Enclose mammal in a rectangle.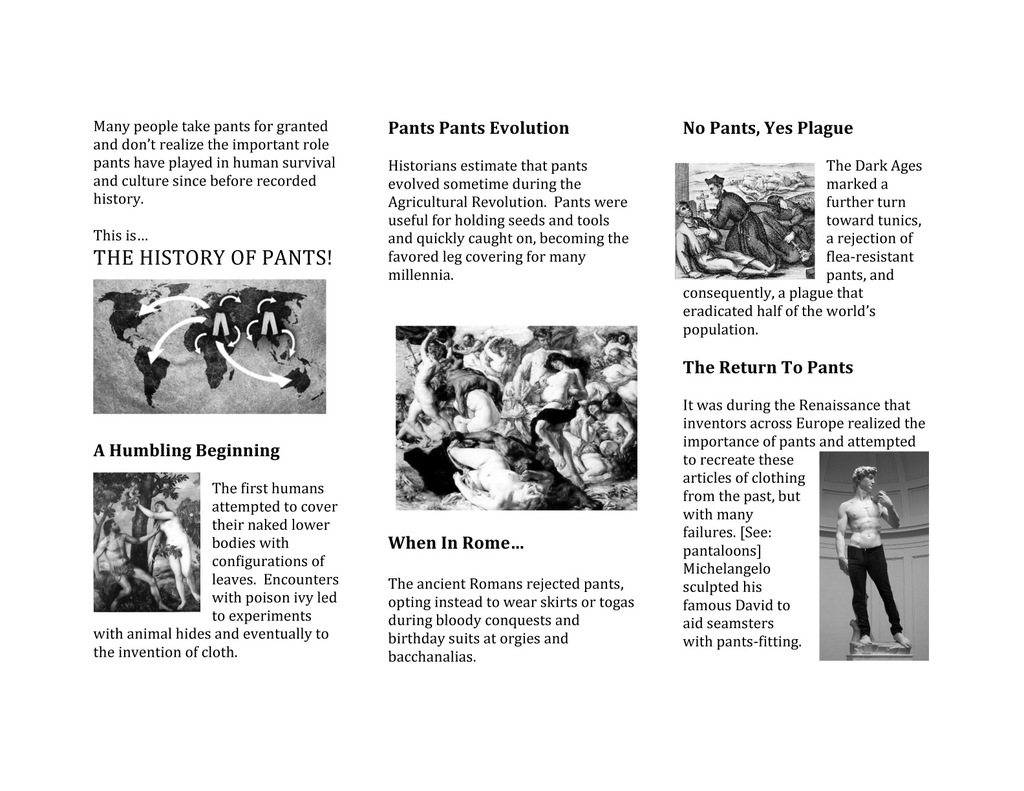
672,199,774,280.
